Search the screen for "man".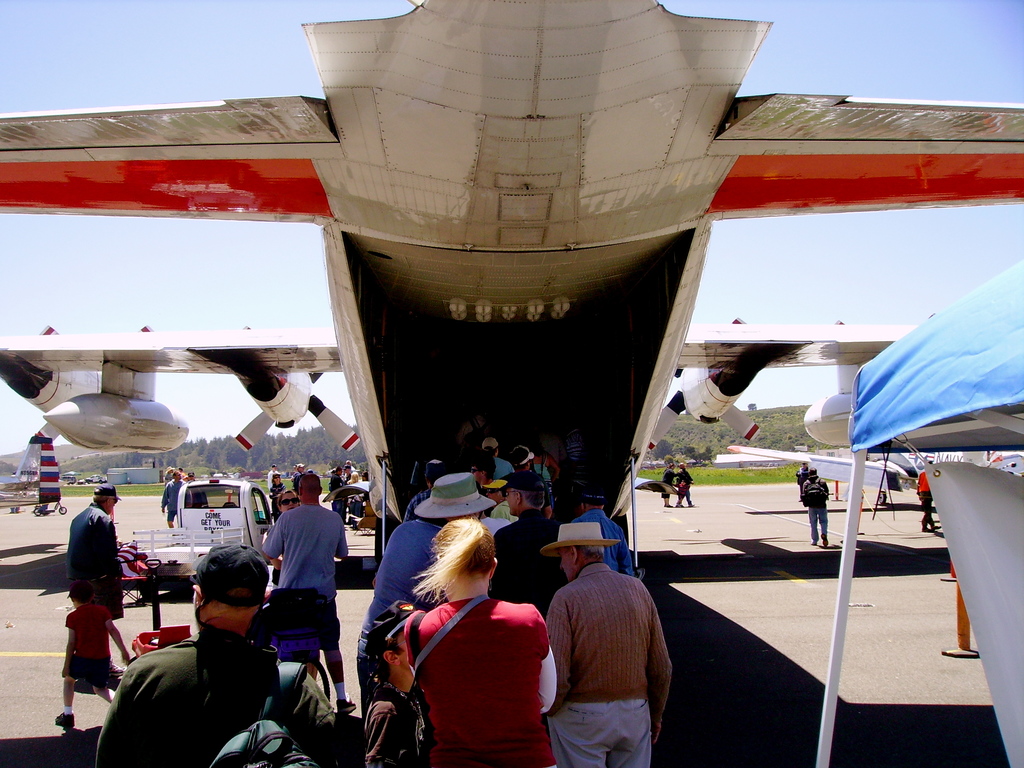
Found at <region>367, 468, 505, 625</region>.
